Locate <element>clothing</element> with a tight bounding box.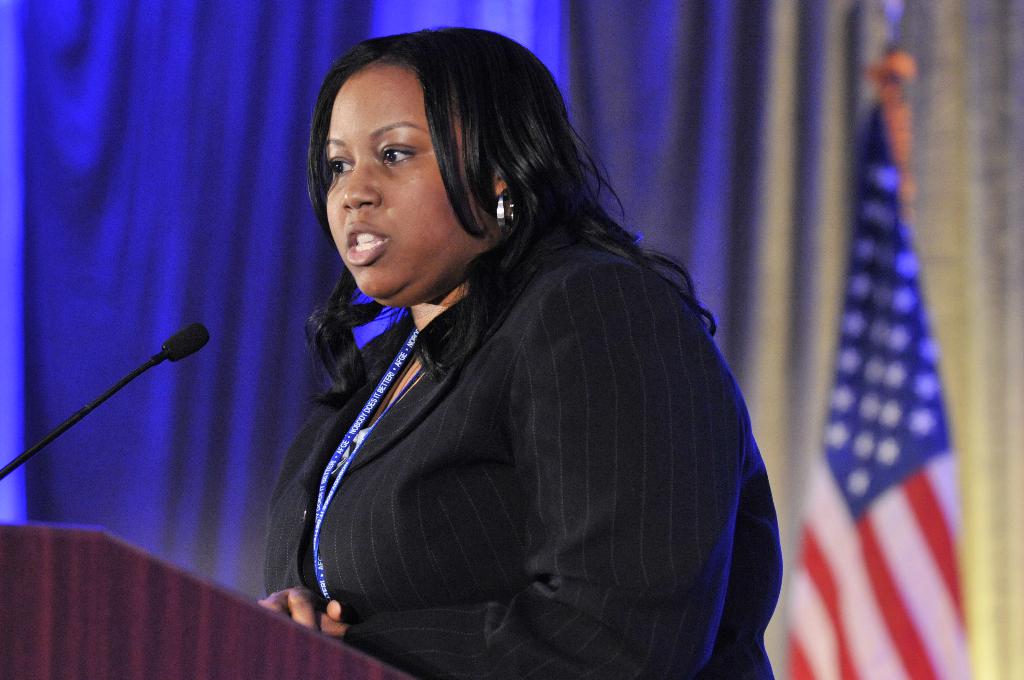
(x1=263, y1=195, x2=726, y2=674).
